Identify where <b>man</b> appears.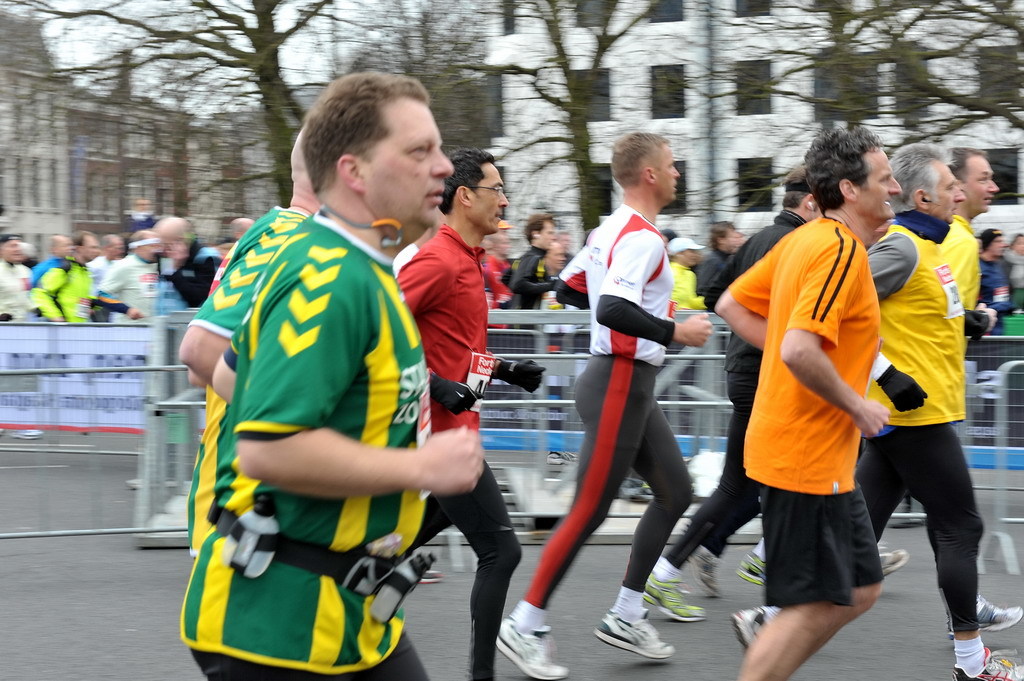
Appears at bbox=(713, 124, 904, 680).
